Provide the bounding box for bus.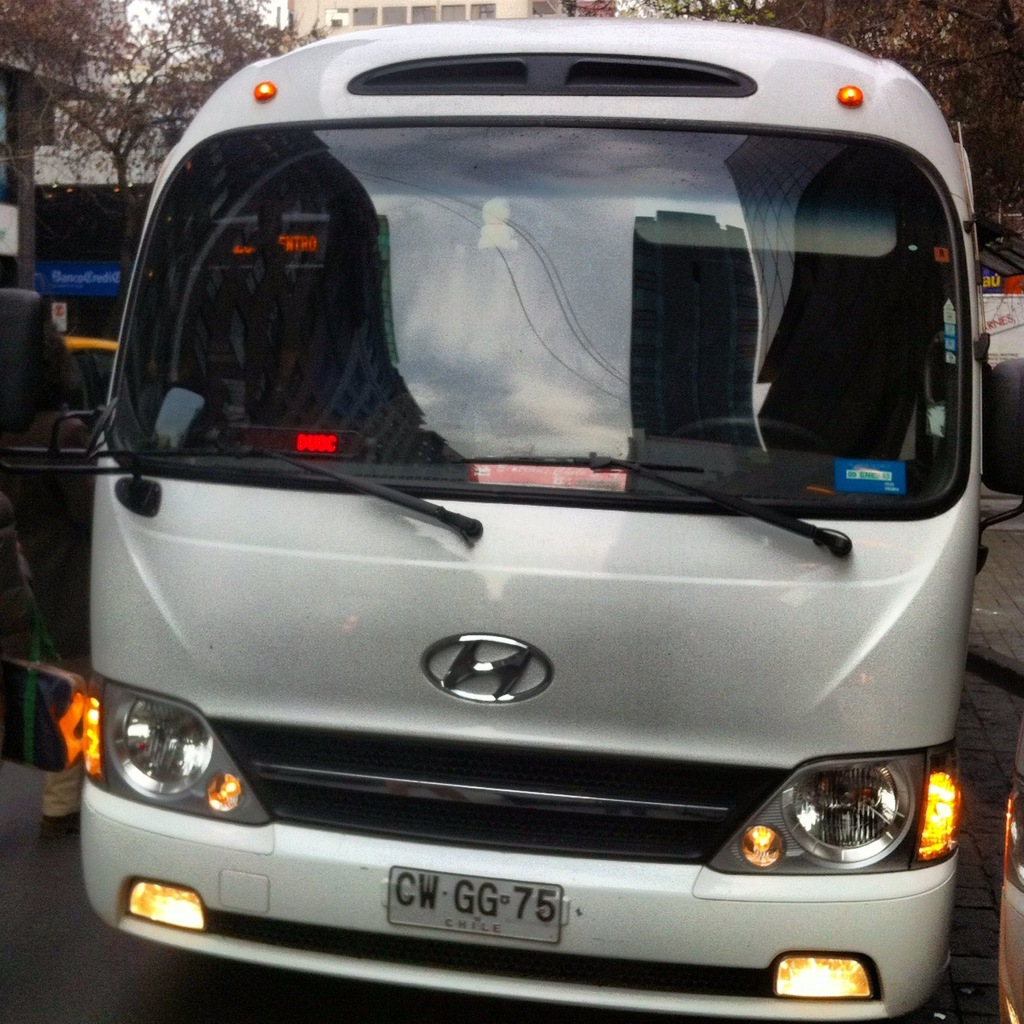
[0, 14, 1023, 1023].
